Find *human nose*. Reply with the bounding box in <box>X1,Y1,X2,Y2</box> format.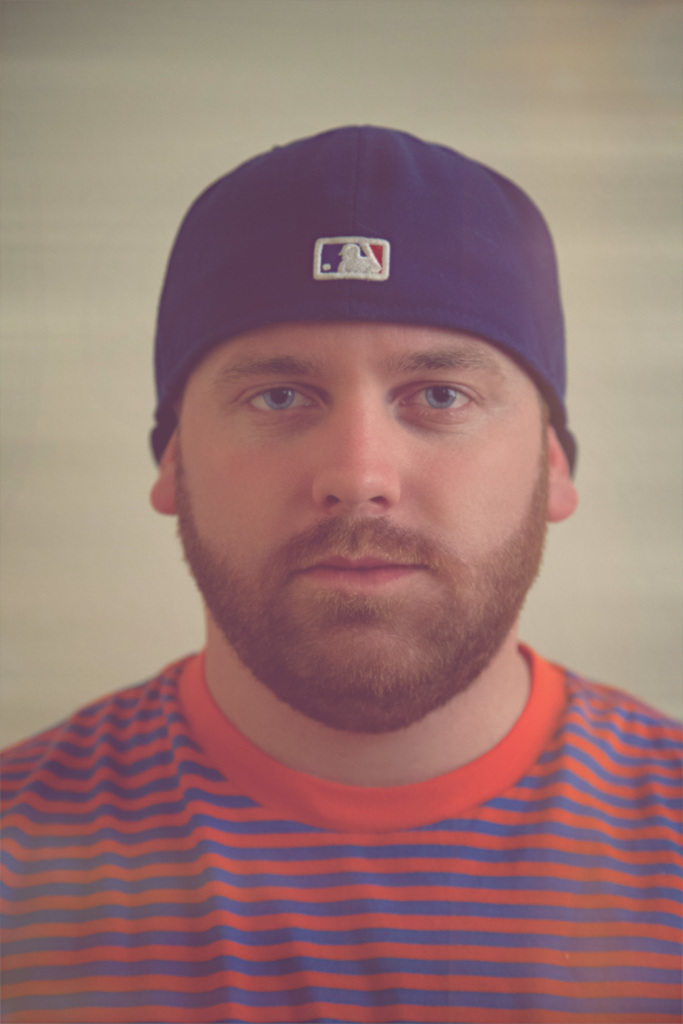
<box>308,385,404,518</box>.
